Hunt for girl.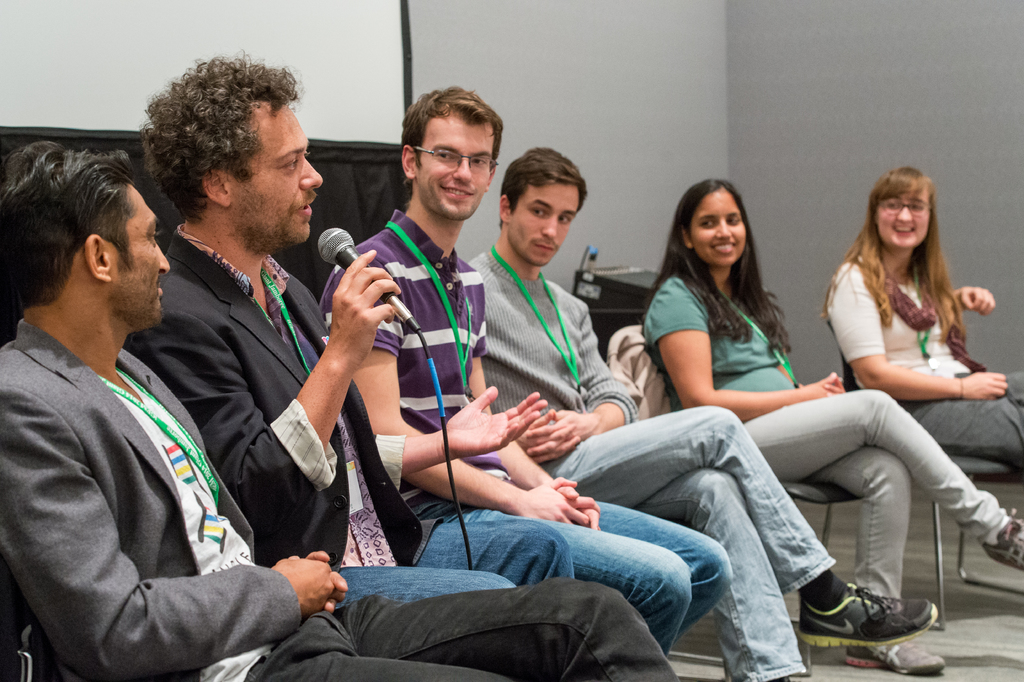
Hunted down at [824,169,1023,469].
